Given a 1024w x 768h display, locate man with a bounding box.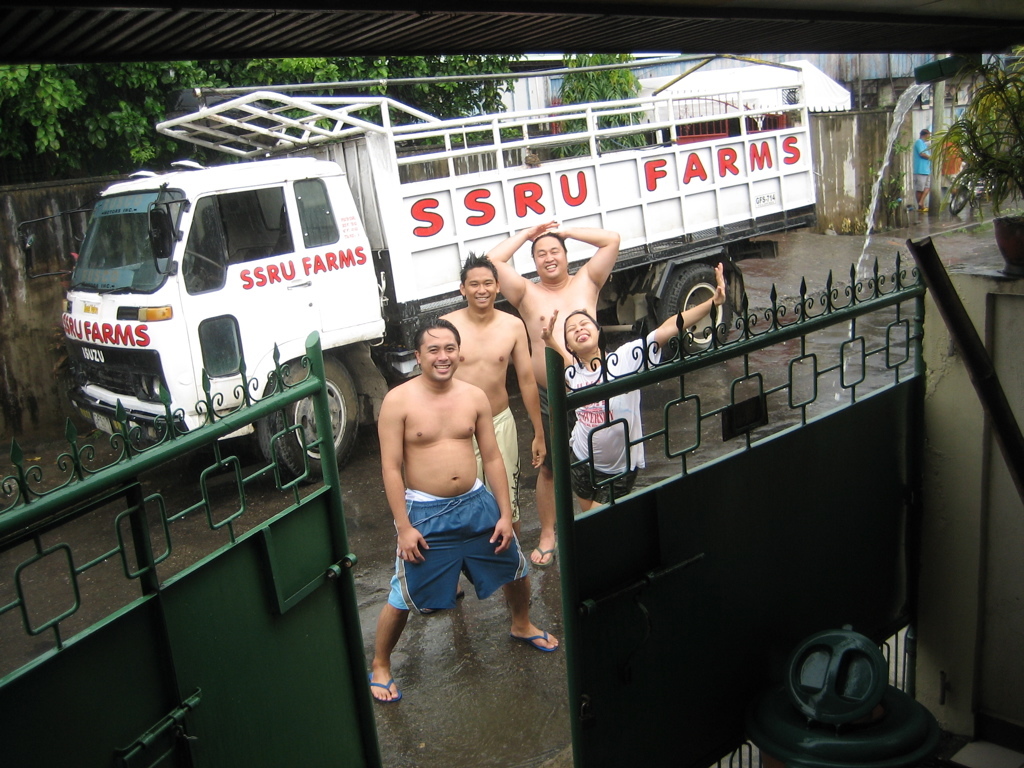
Located: rect(483, 219, 622, 567).
